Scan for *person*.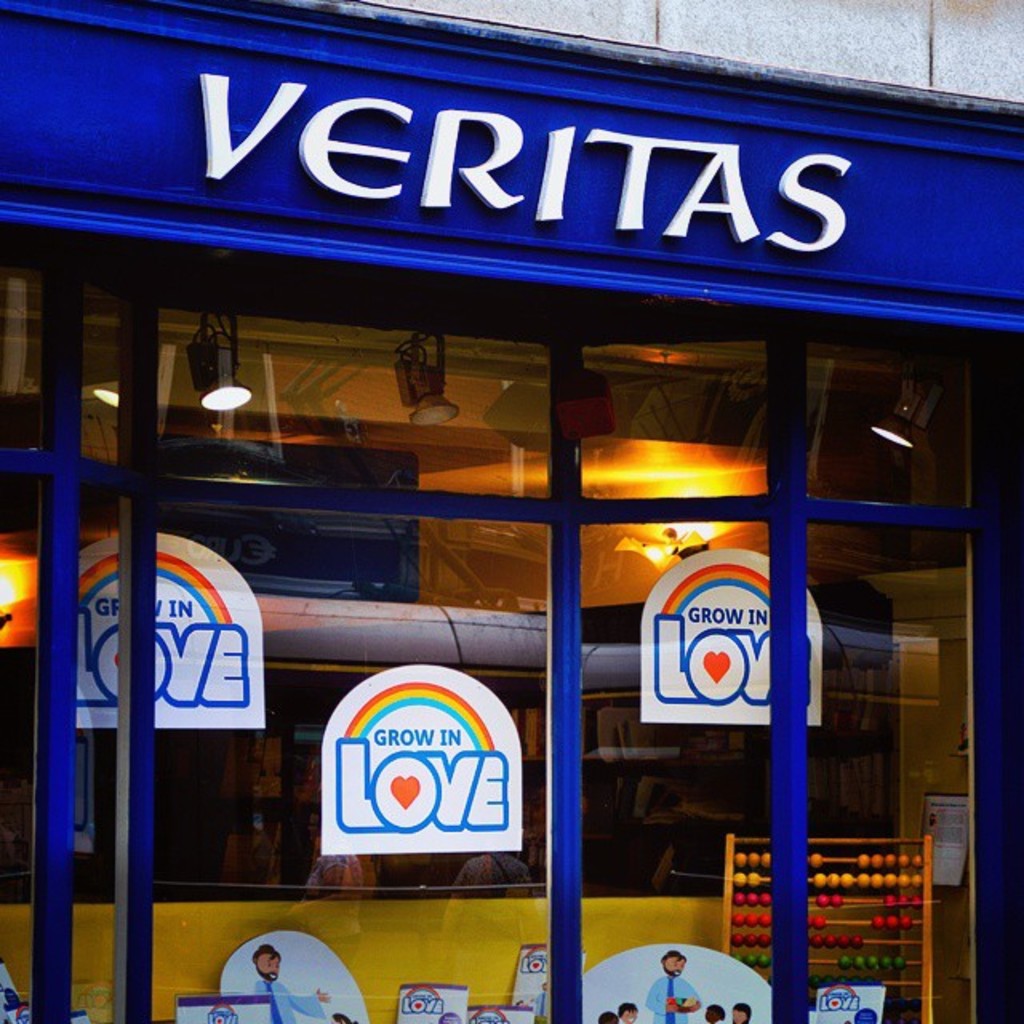
Scan result: bbox=(731, 1002, 752, 1022).
